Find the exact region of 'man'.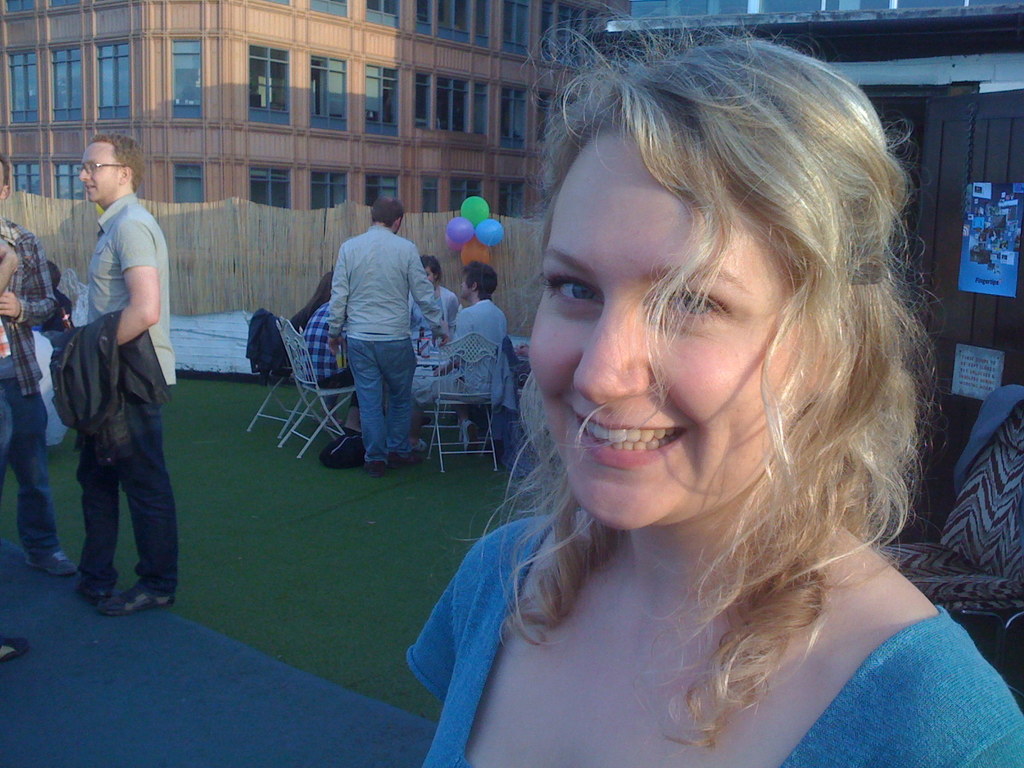
Exact region: [0, 156, 79, 572].
